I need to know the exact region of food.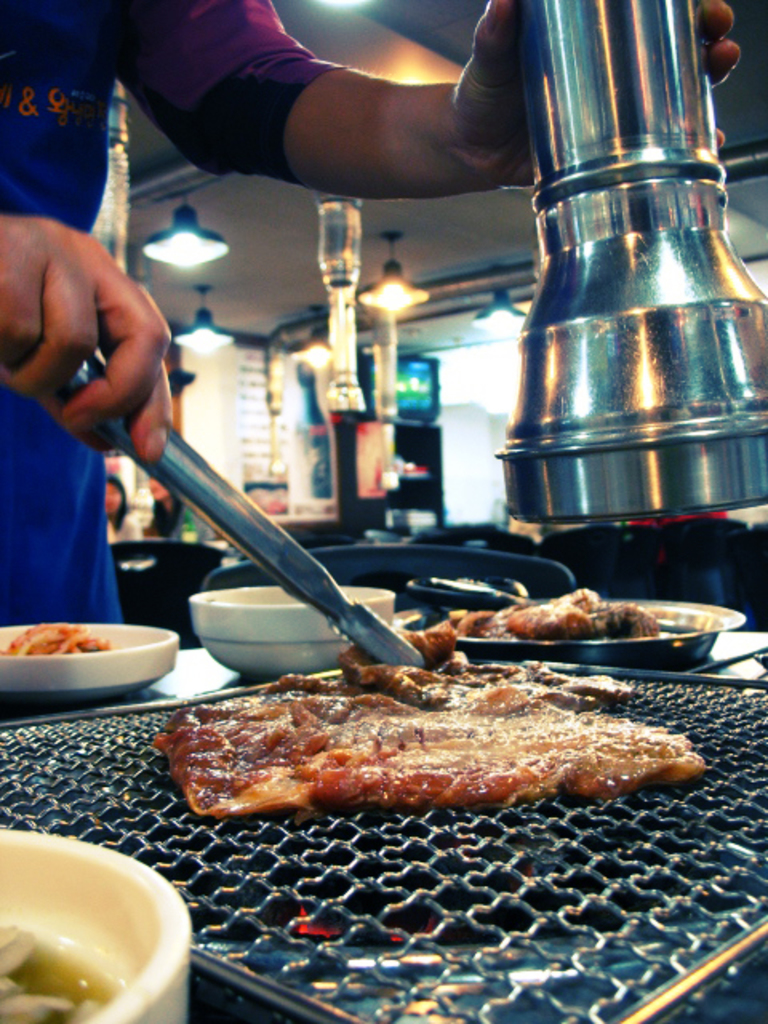
Region: box=[387, 584, 662, 650].
